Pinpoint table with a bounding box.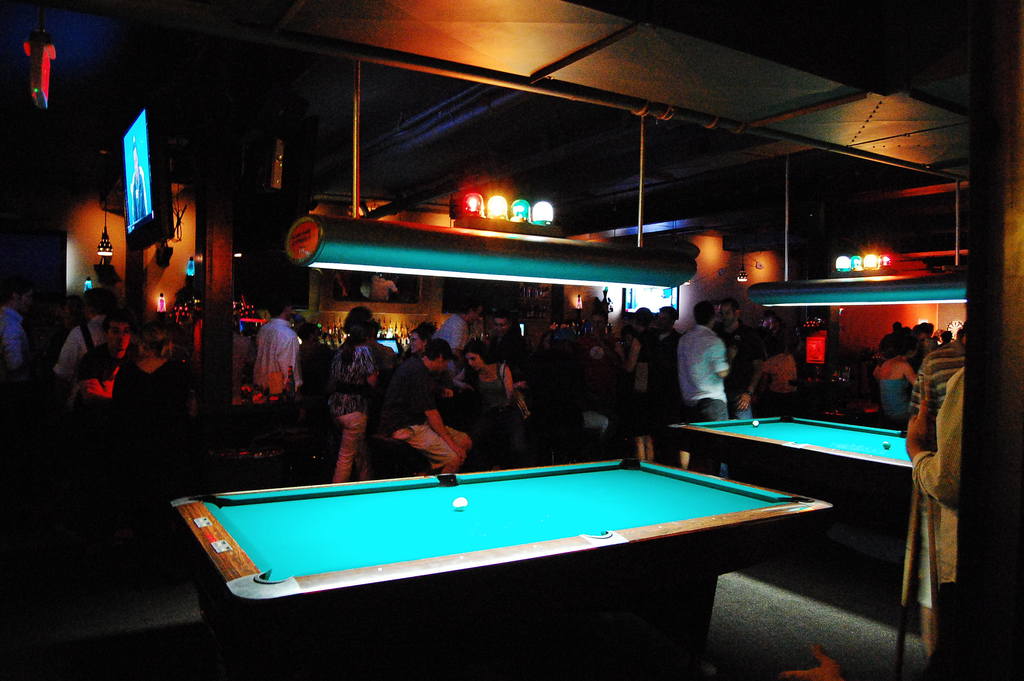
(163, 454, 843, 662).
